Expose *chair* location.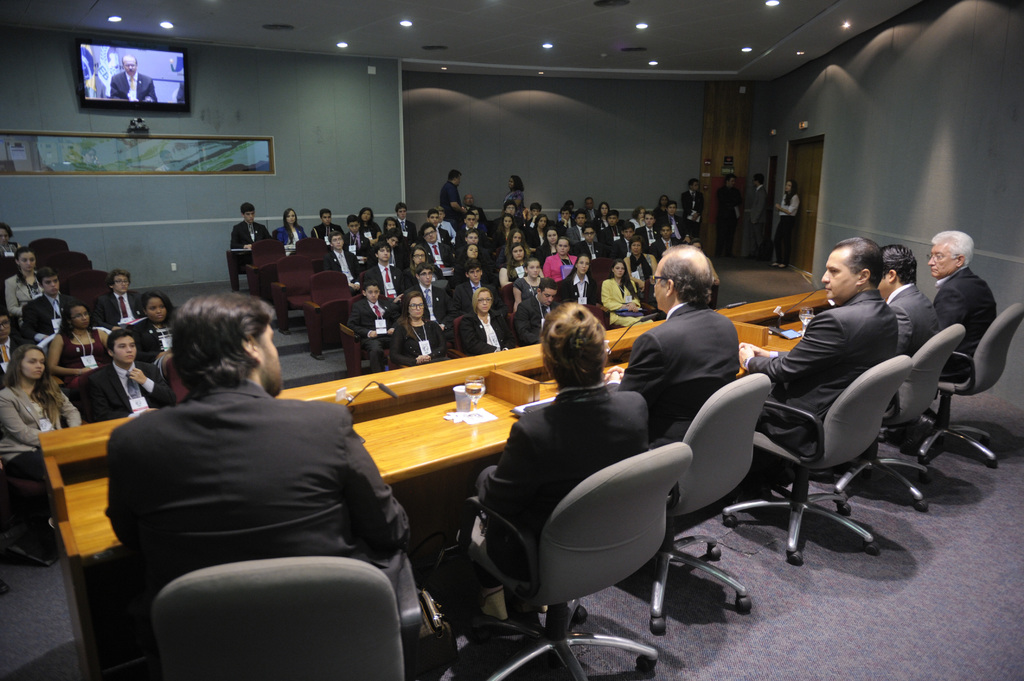
Exposed at select_region(42, 253, 90, 278).
